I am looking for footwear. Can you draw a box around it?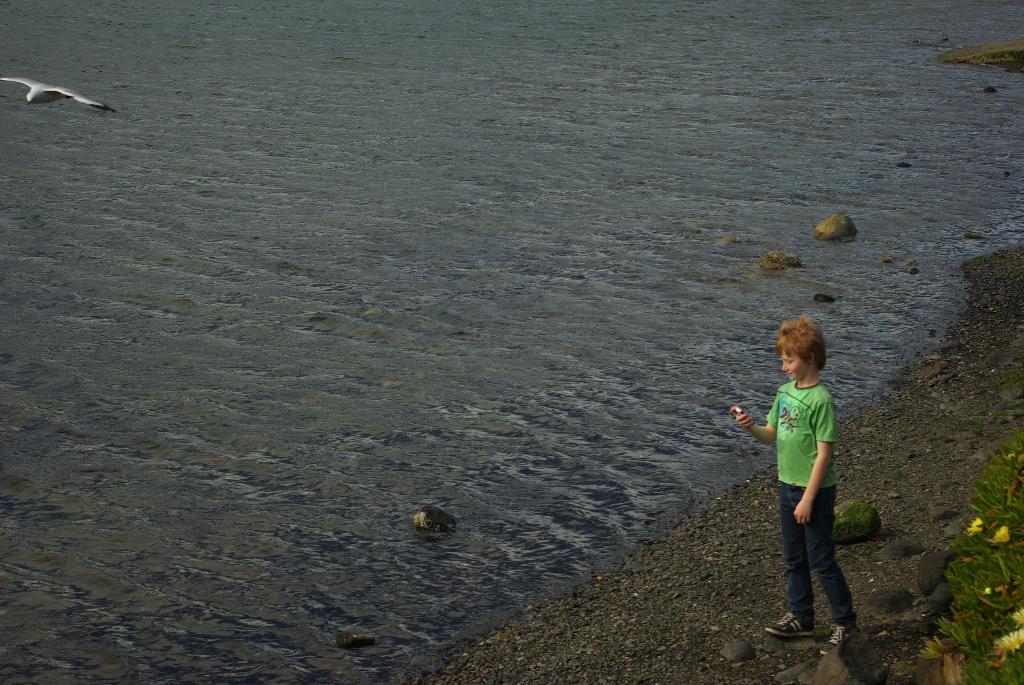
Sure, the bounding box is bbox=[766, 612, 819, 637].
